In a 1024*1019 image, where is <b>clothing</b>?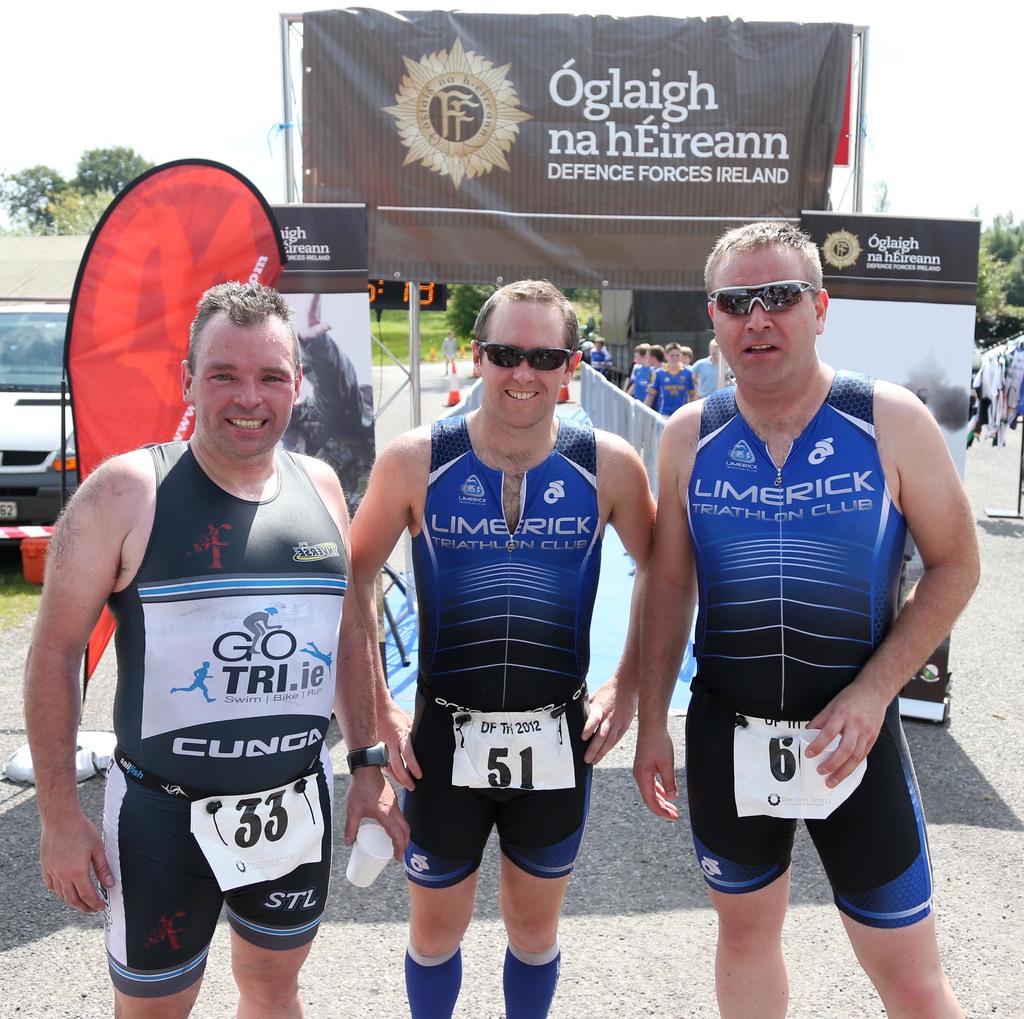
692 355 716 398.
